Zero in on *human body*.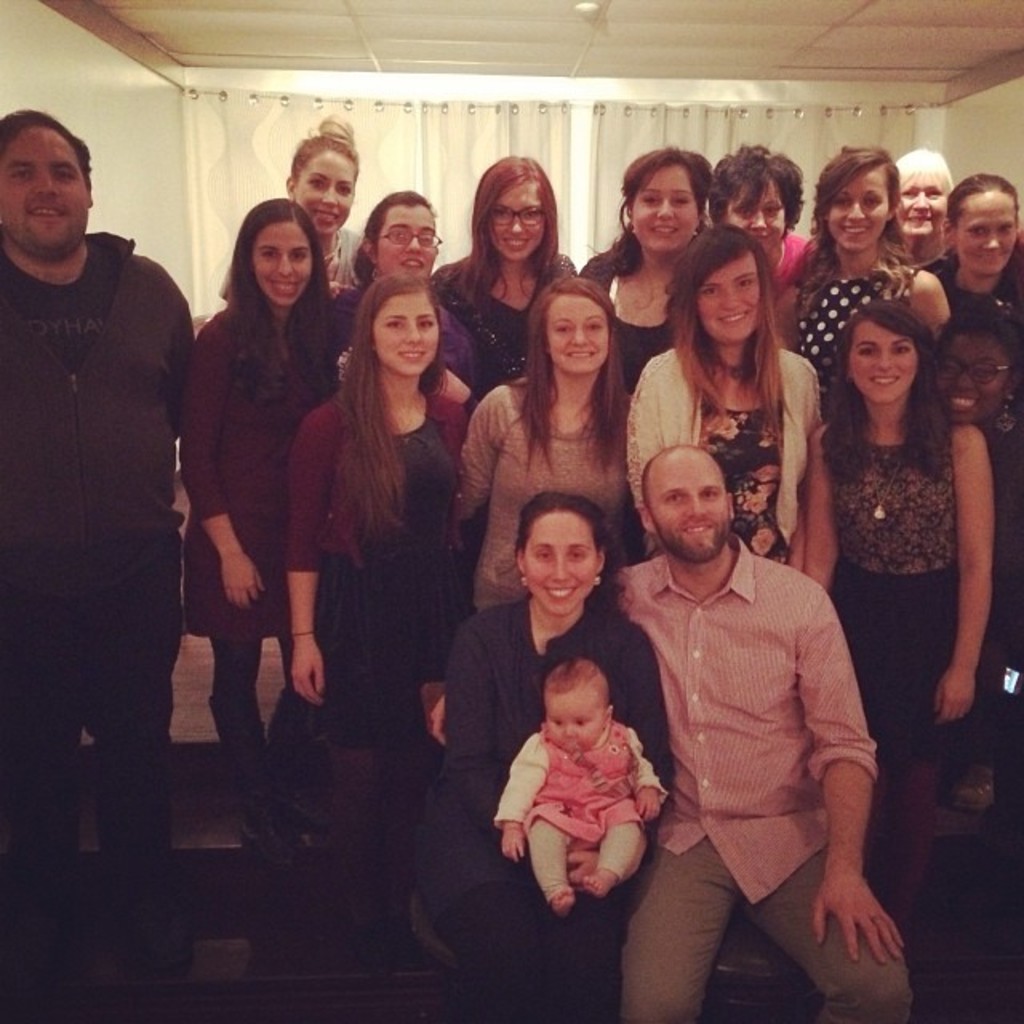
Zeroed in: (x1=574, y1=240, x2=690, y2=390).
